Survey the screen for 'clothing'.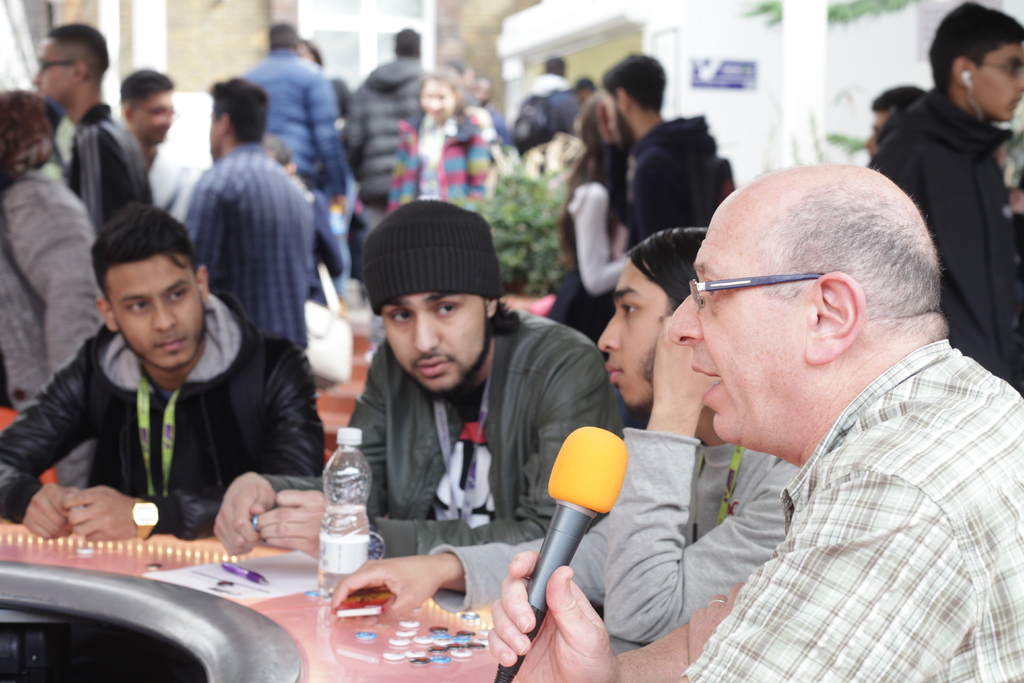
Survey found: region(685, 325, 1023, 682).
